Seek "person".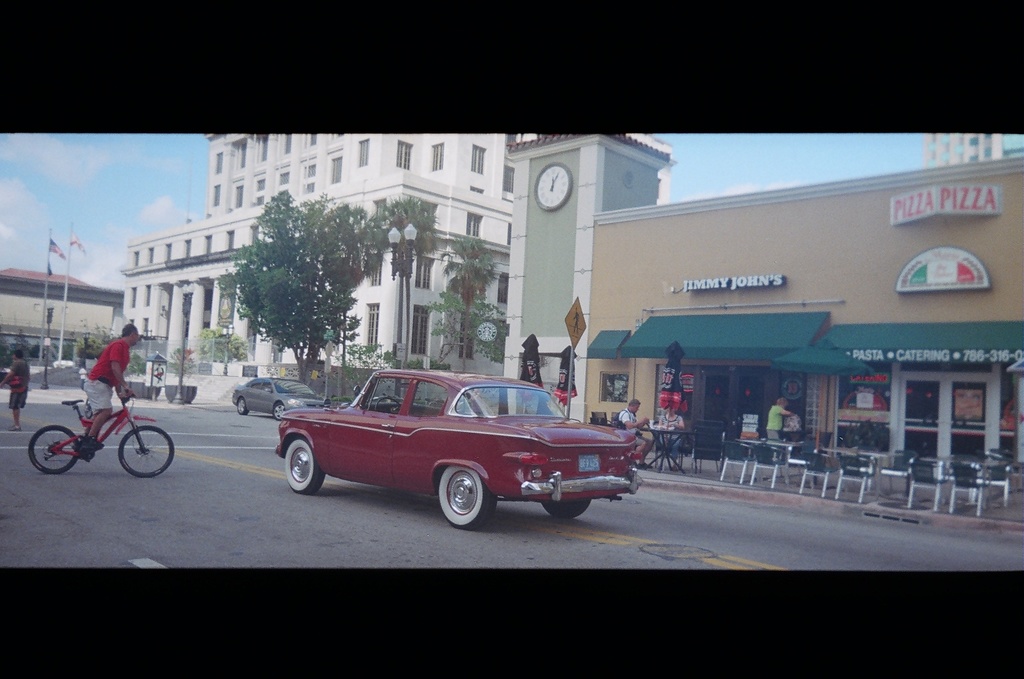
locate(82, 320, 160, 452).
